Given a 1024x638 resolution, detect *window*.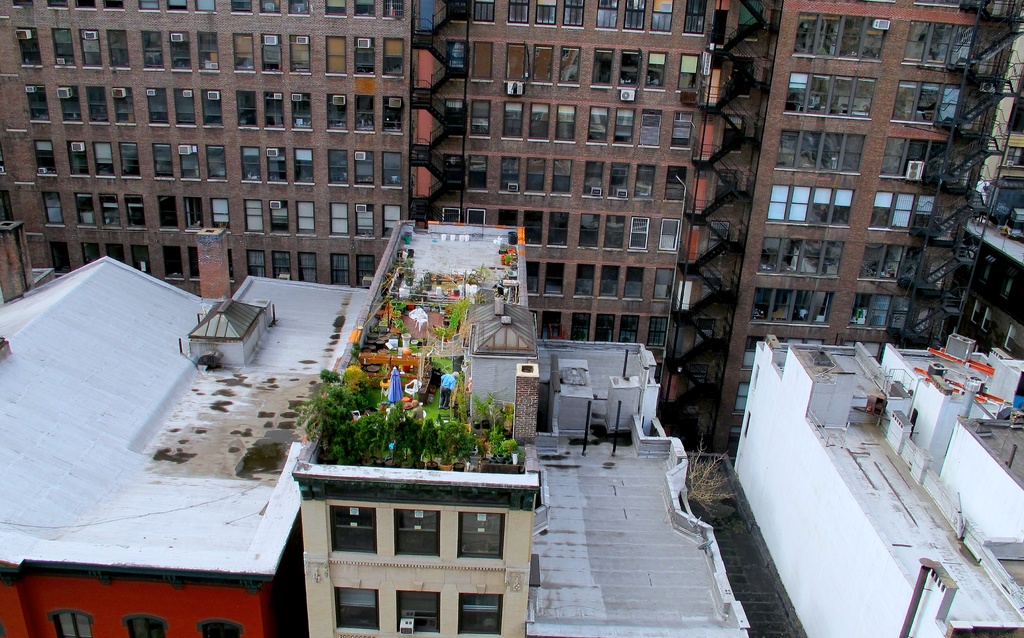
locate(621, 266, 650, 304).
